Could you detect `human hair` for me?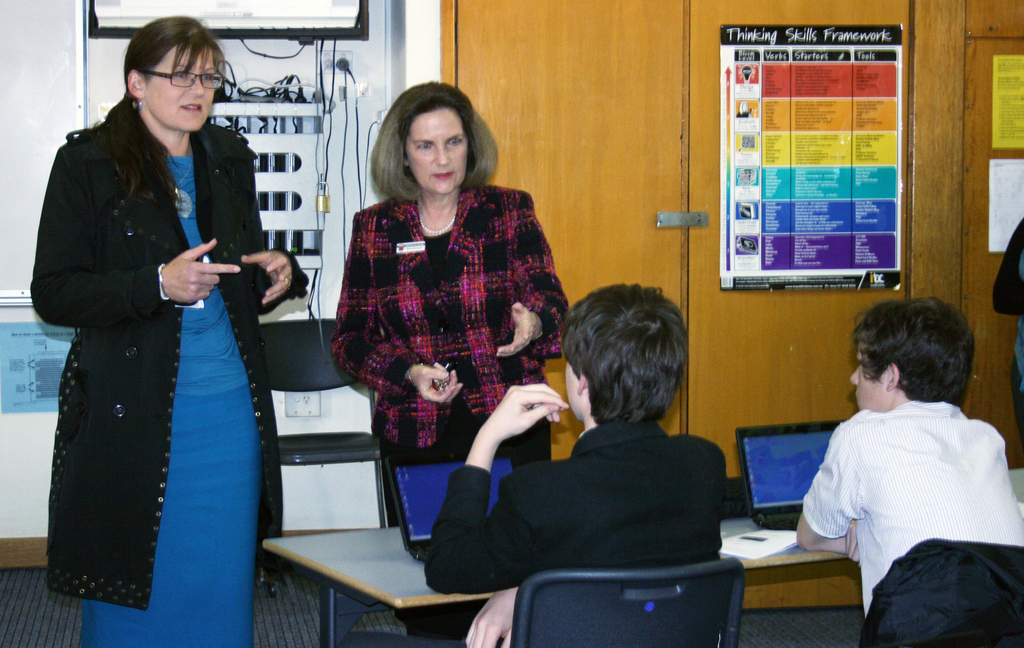
Detection result: select_region(365, 74, 496, 205).
